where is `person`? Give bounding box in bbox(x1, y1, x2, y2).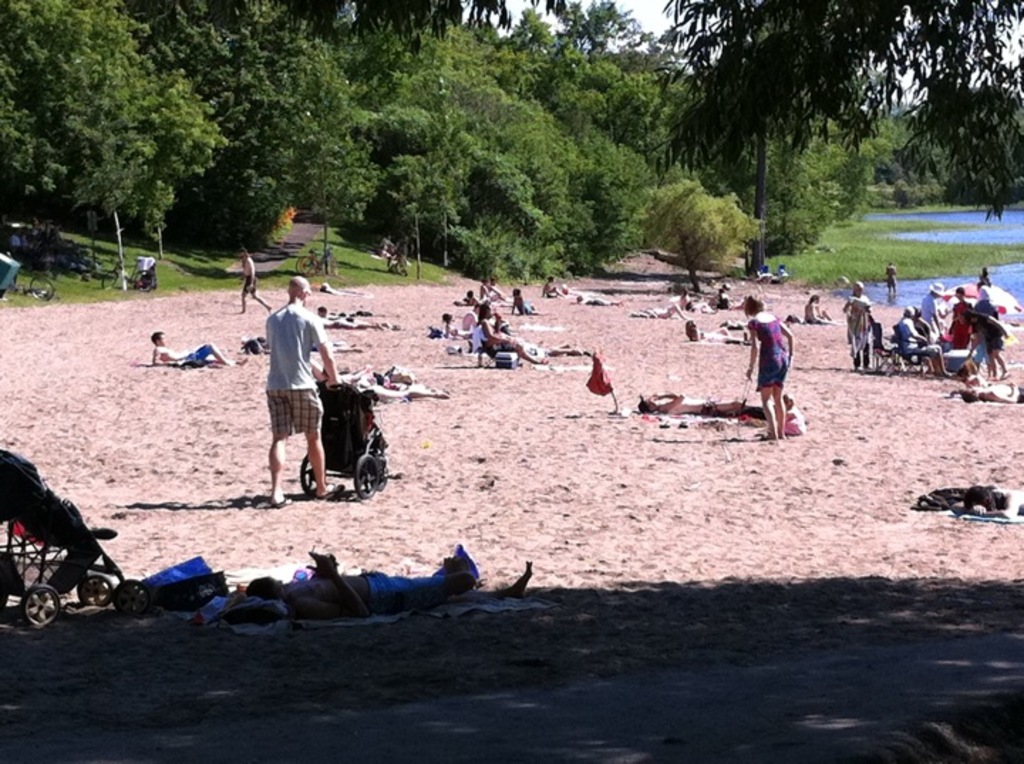
bbox(242, 549, 528, 617).
